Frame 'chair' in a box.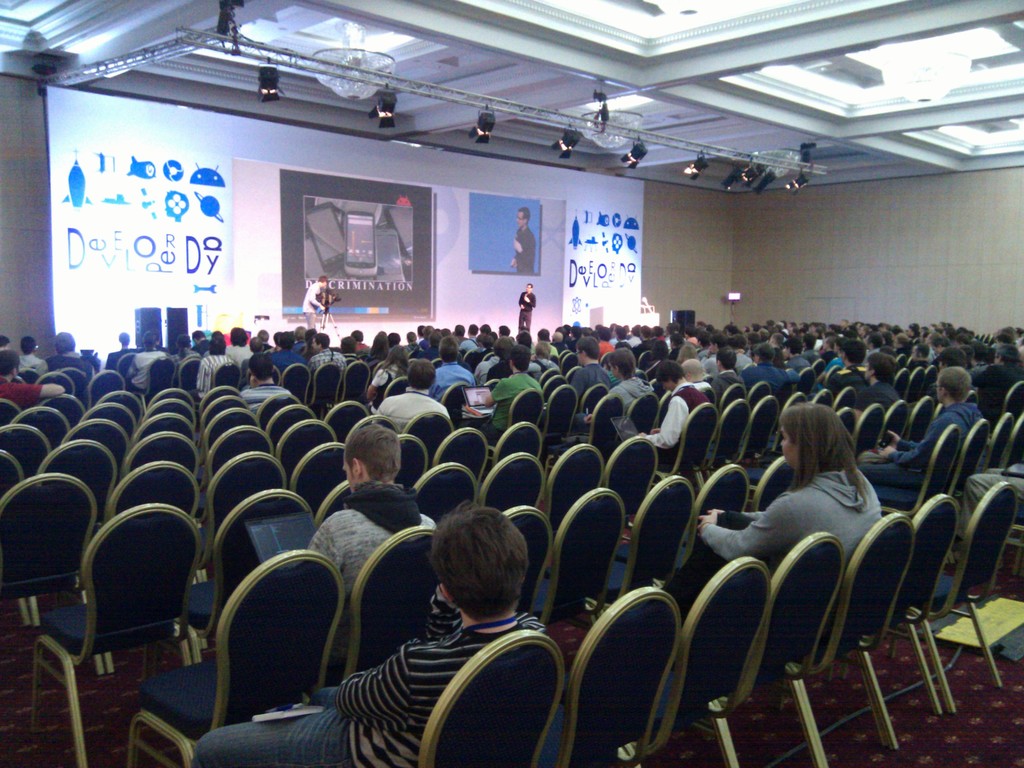
(884, 399, 911, 442).
